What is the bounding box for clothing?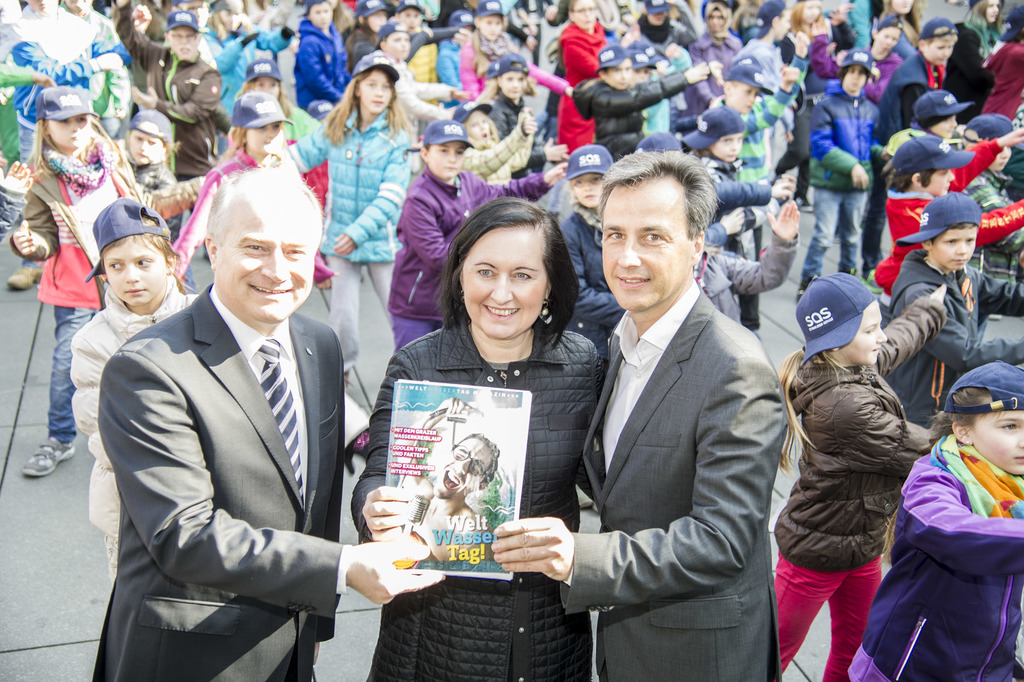
bbox=(870, 183, 1023, 293).
